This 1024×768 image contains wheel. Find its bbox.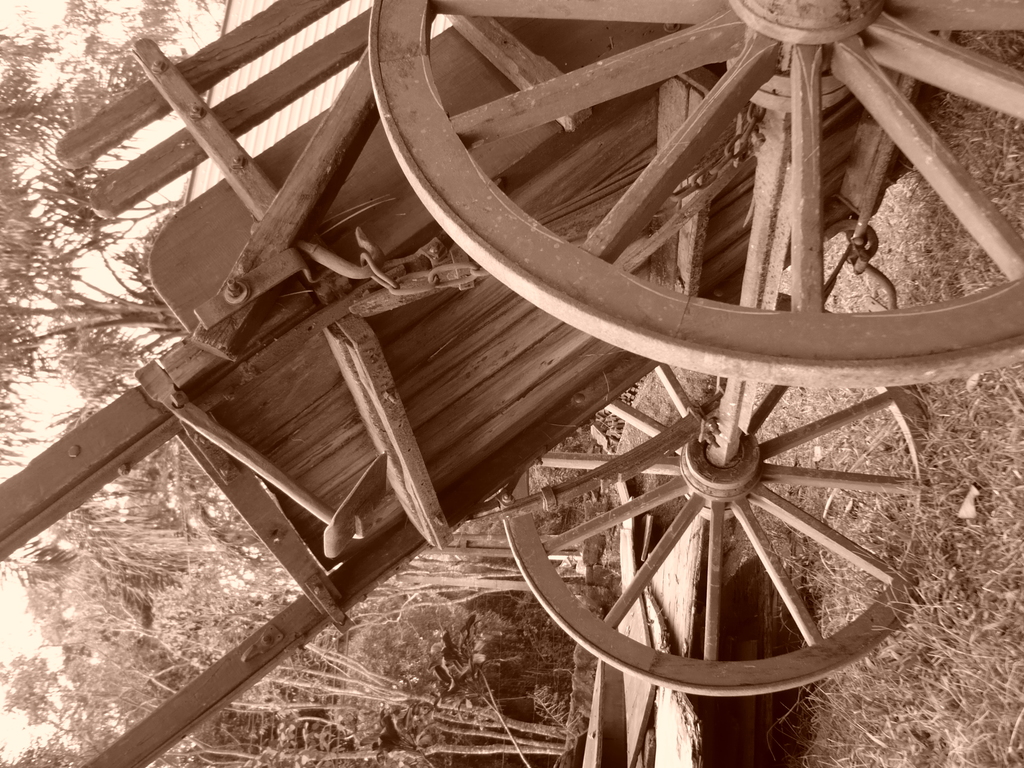
box(375, 4, 1023, 381).
